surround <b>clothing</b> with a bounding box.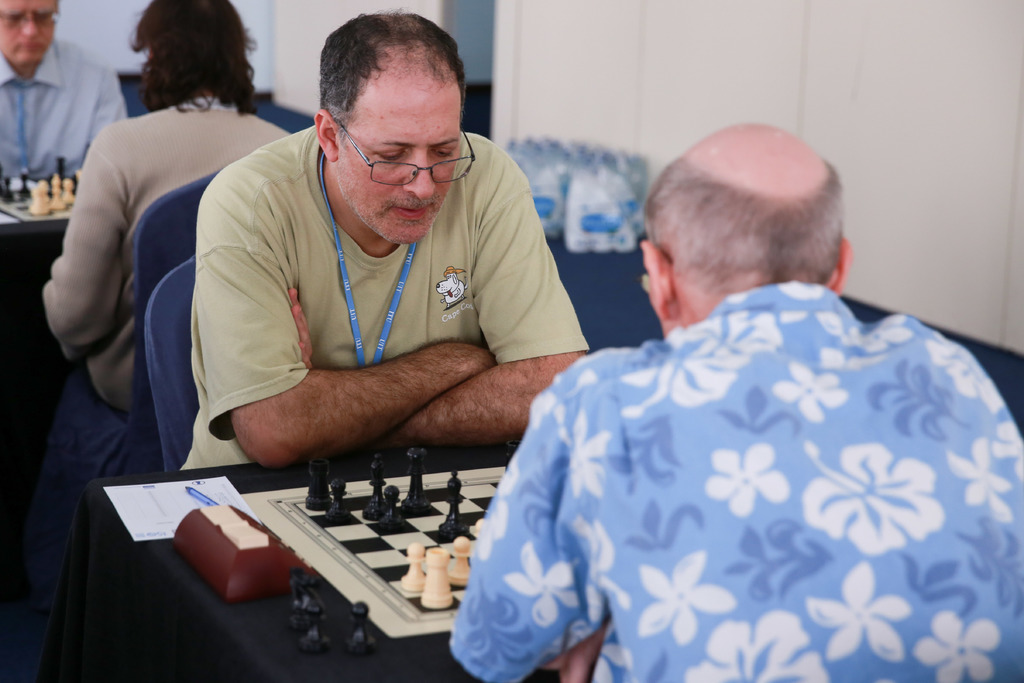
region(458, 243, 1007, 679).
